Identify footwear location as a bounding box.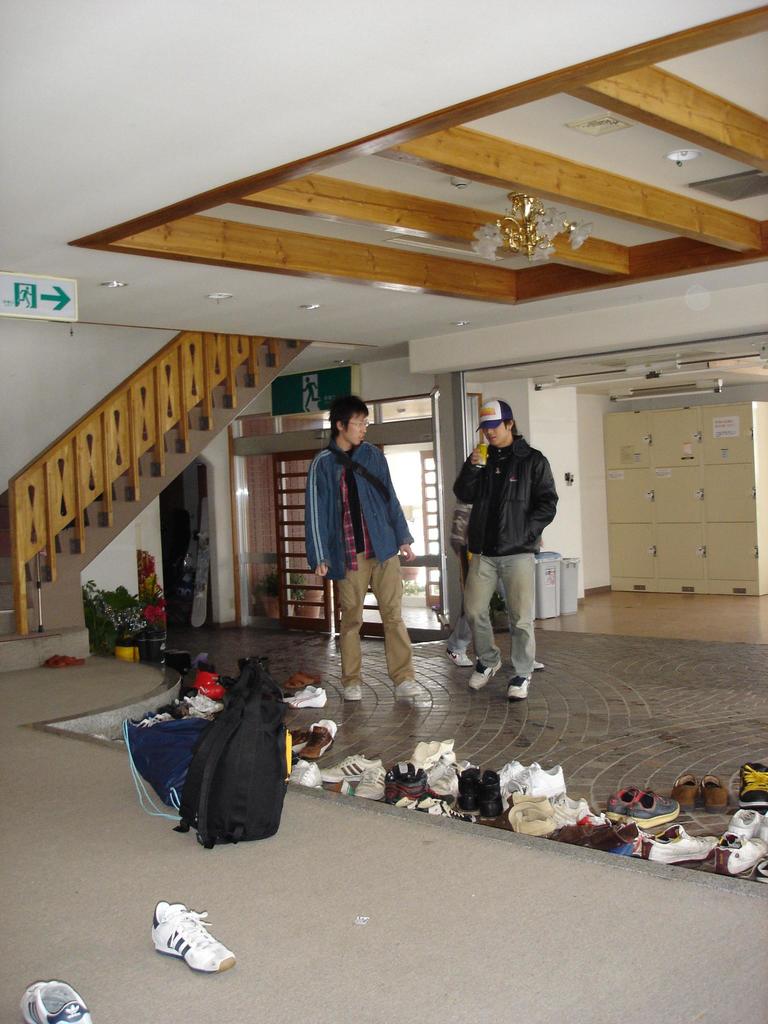
<bbox>548, 789, 592, 819</bbox>.
